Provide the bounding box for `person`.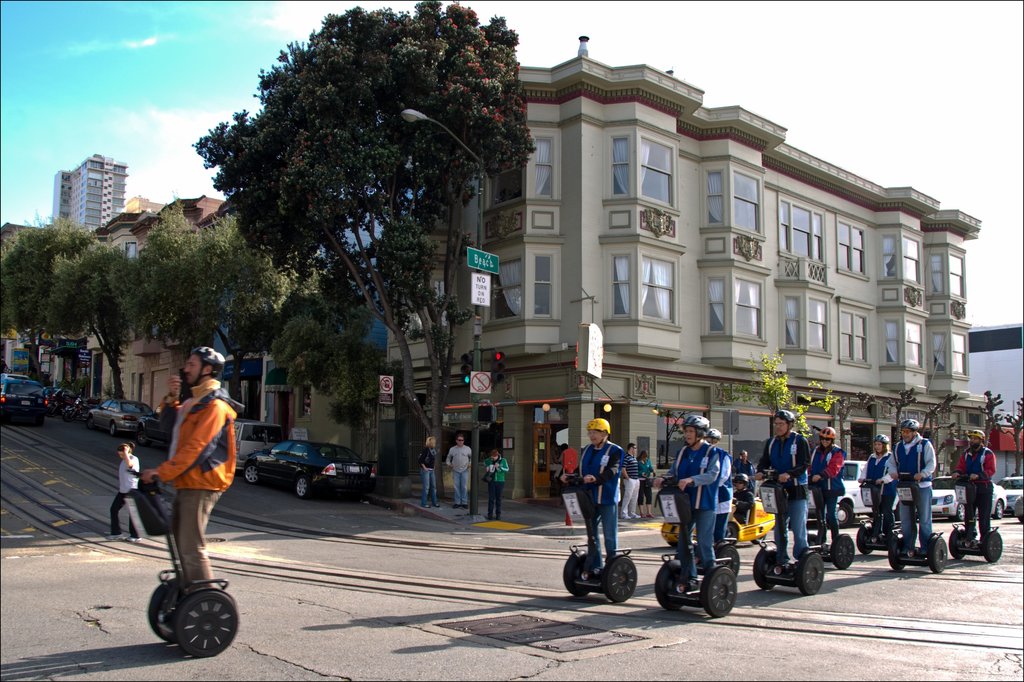
BBox(808, 423, 846, 549).
